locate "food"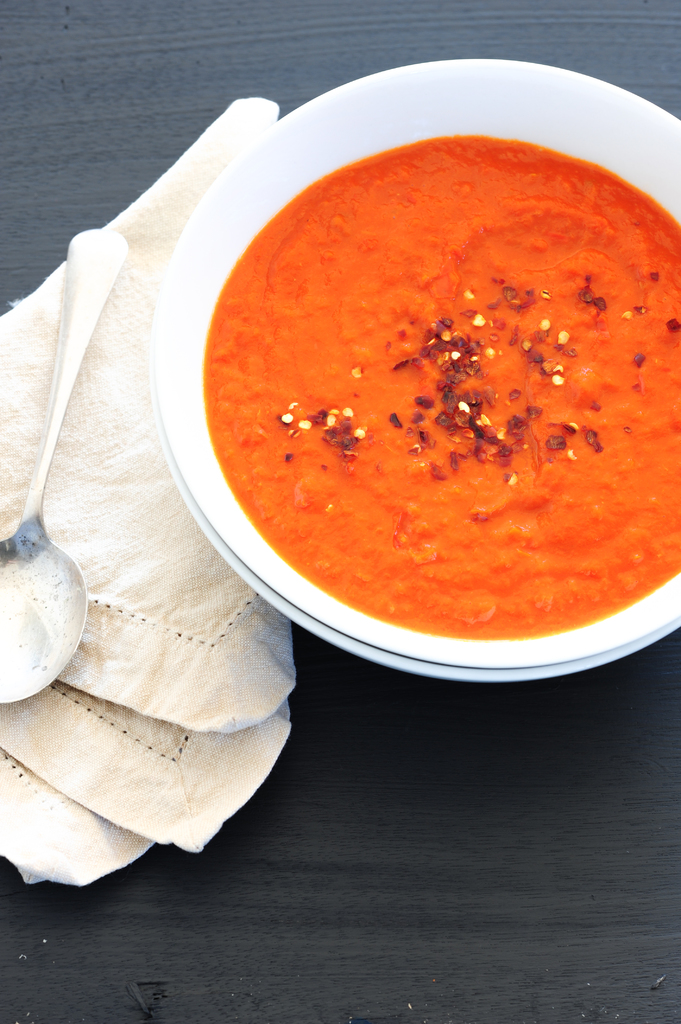
{"left": 225, "top": 144, "right": 654, "bottom": 667}
